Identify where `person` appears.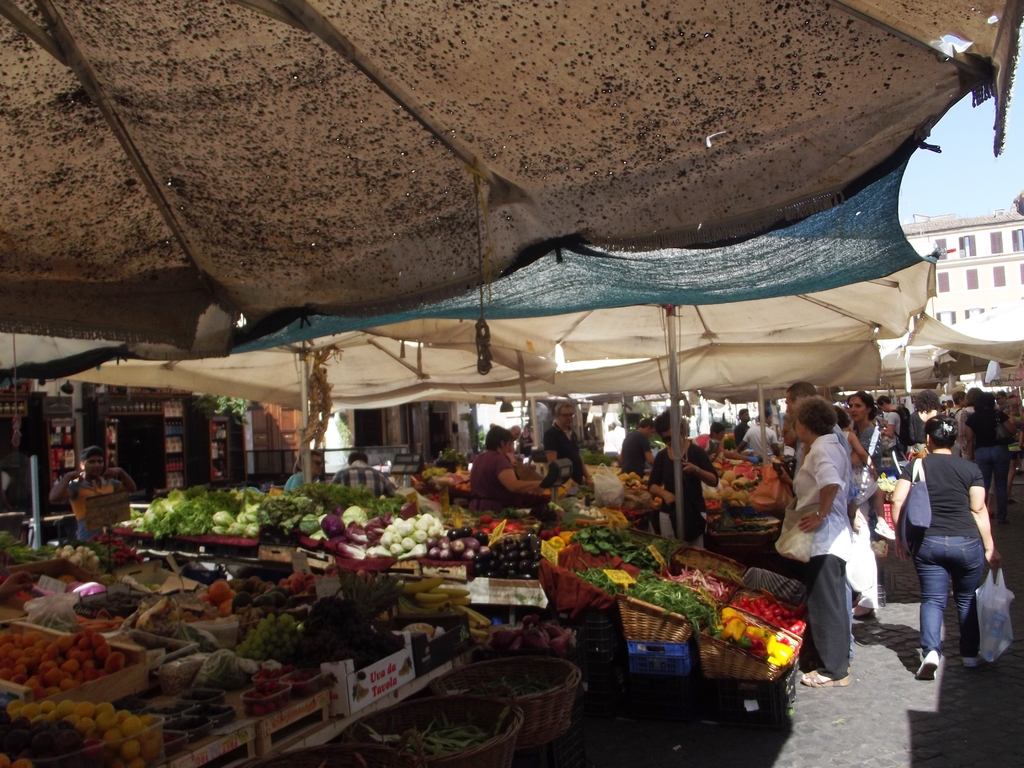
Appears at (x1=860, y1=406, x2=916, y2=495).
